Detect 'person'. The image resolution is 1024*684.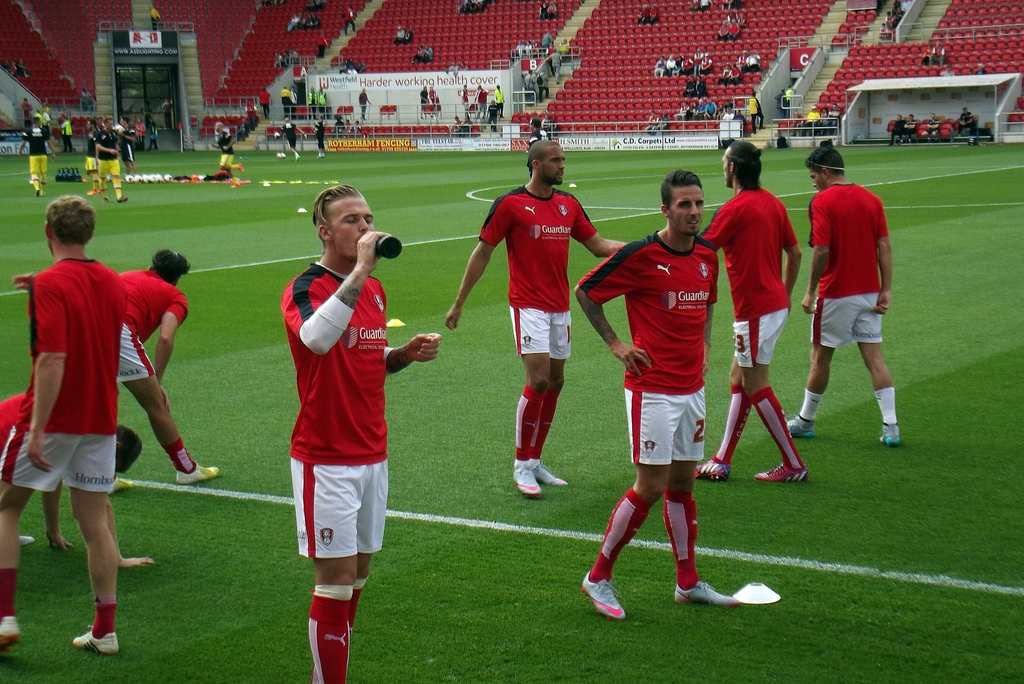
left=115, top=115, right=136, bottom=177.
